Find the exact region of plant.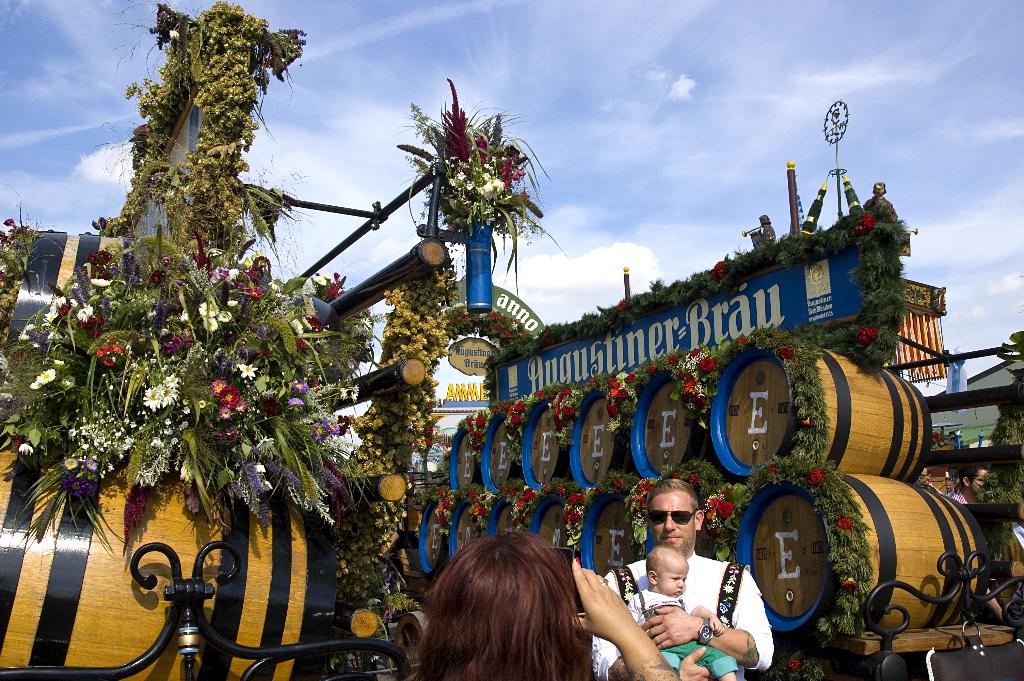
Exact region: BBox(506, 395, 529, 461).
